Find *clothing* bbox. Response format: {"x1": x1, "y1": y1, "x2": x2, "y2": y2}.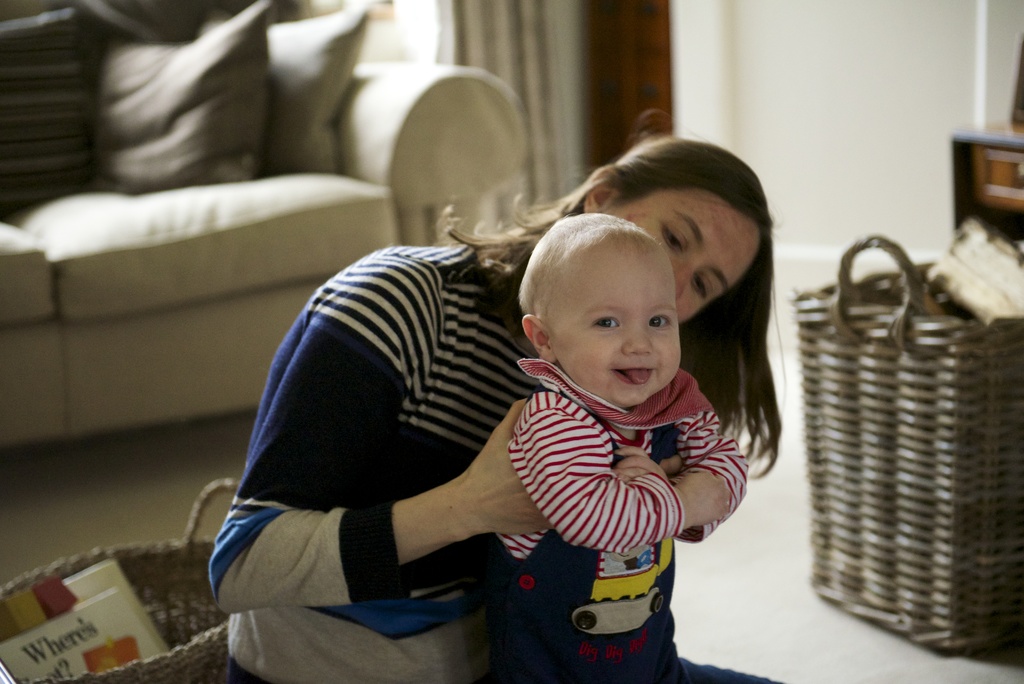
{"x1": 205, "y1": 222, "x2": 569, "y2": 683}.
